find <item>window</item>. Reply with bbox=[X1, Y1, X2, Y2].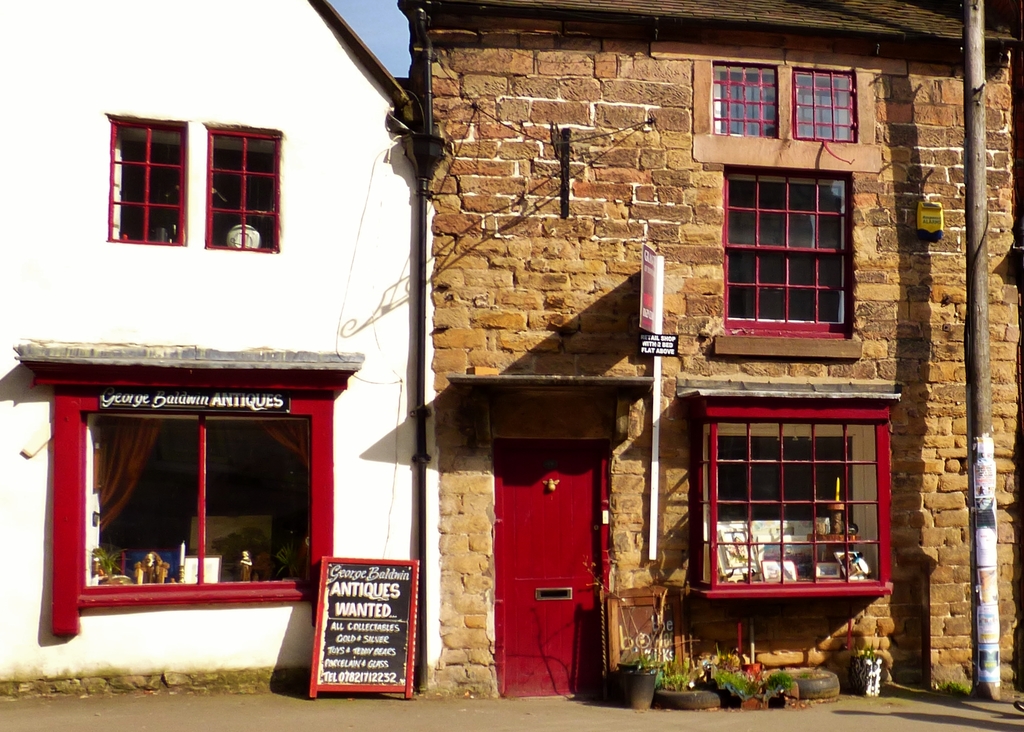
bbox=[30, 369, 342, 642].
